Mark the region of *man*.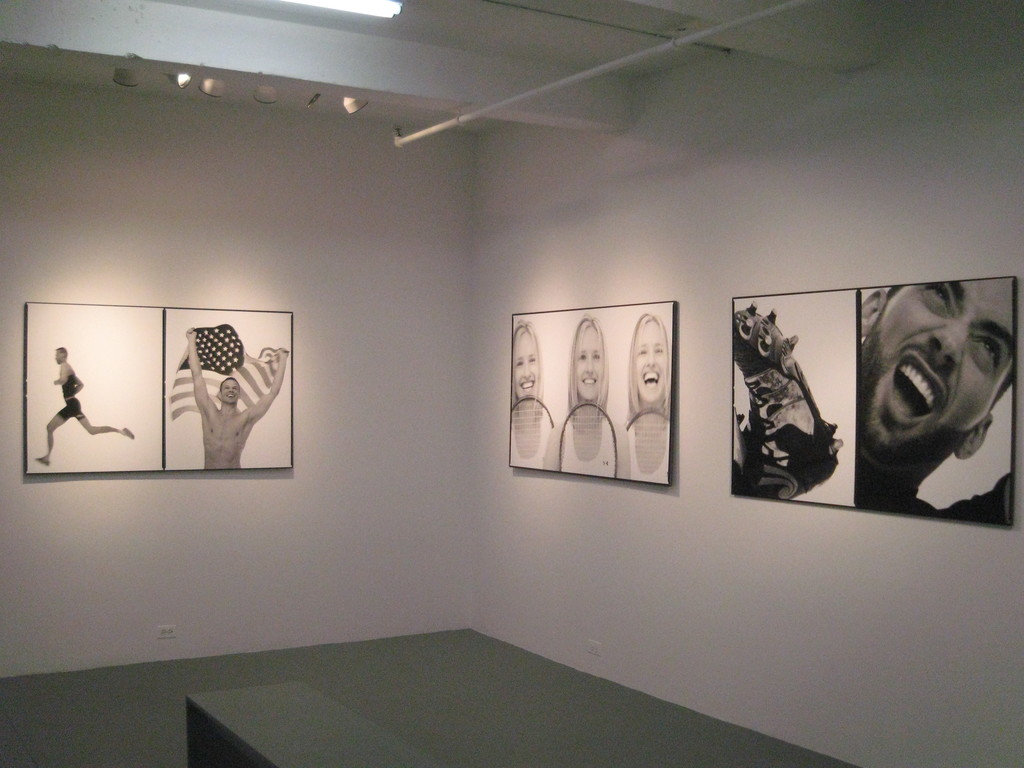
Region: box=[37, 347, 143, 470].
